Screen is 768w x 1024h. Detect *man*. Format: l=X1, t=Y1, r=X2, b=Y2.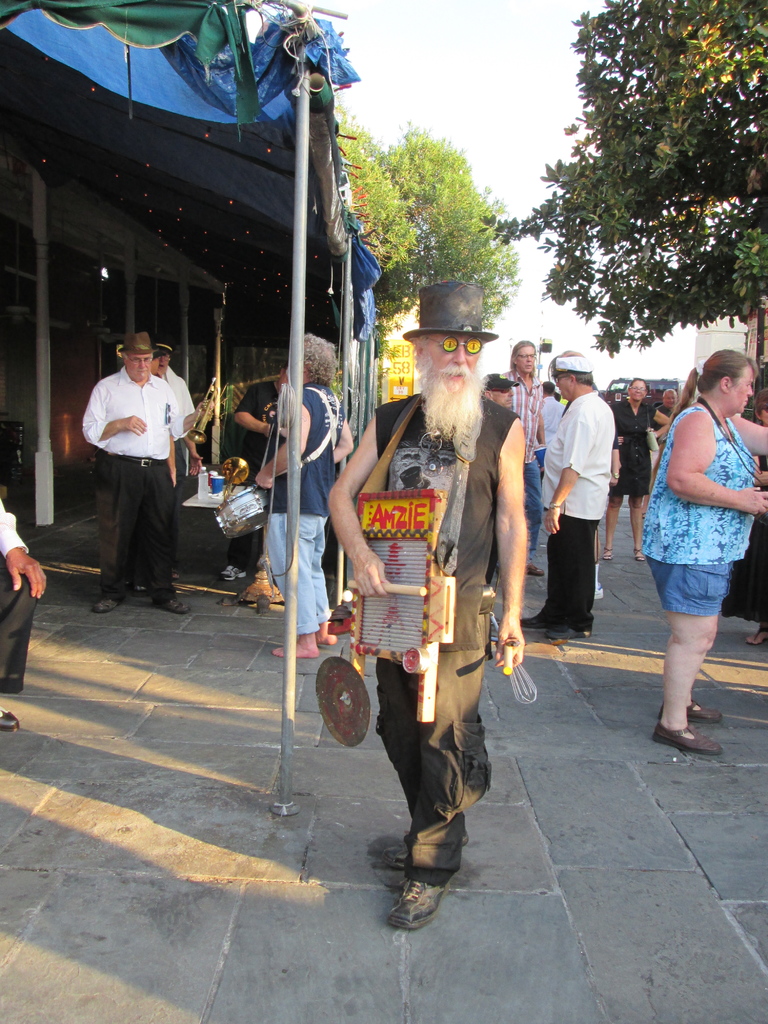
l=327, t=279, r=528, b=936.
